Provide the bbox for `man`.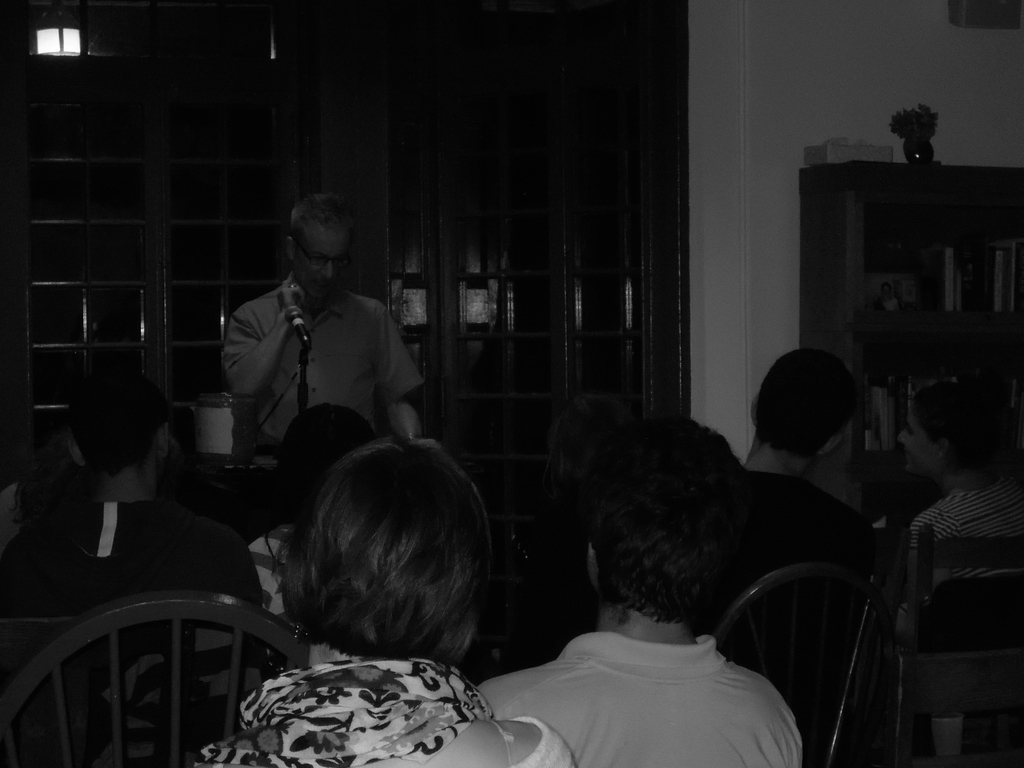
473:418:805:767.
